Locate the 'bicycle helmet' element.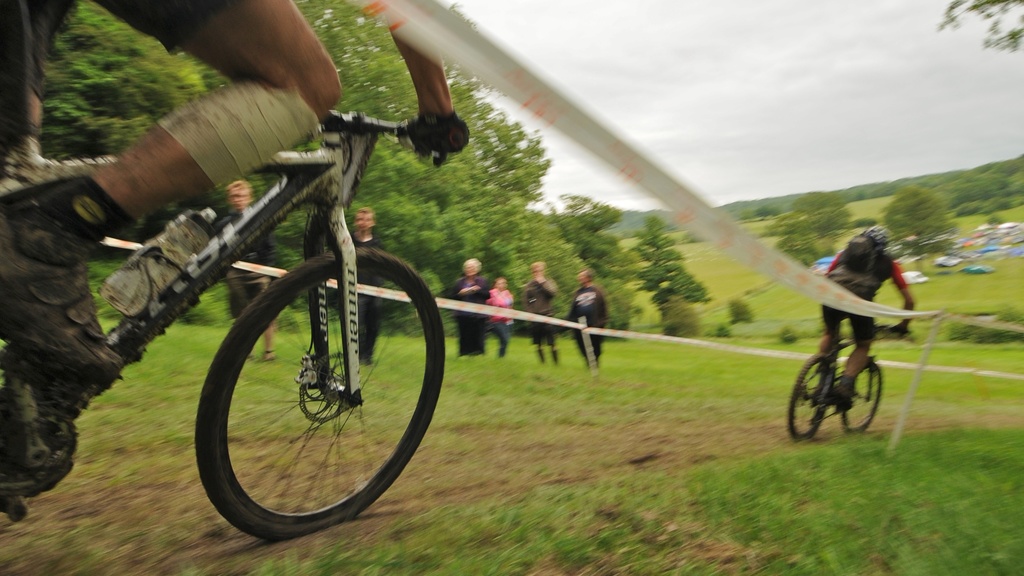
Element bbox: BBox(854, 227, 887, 255).
